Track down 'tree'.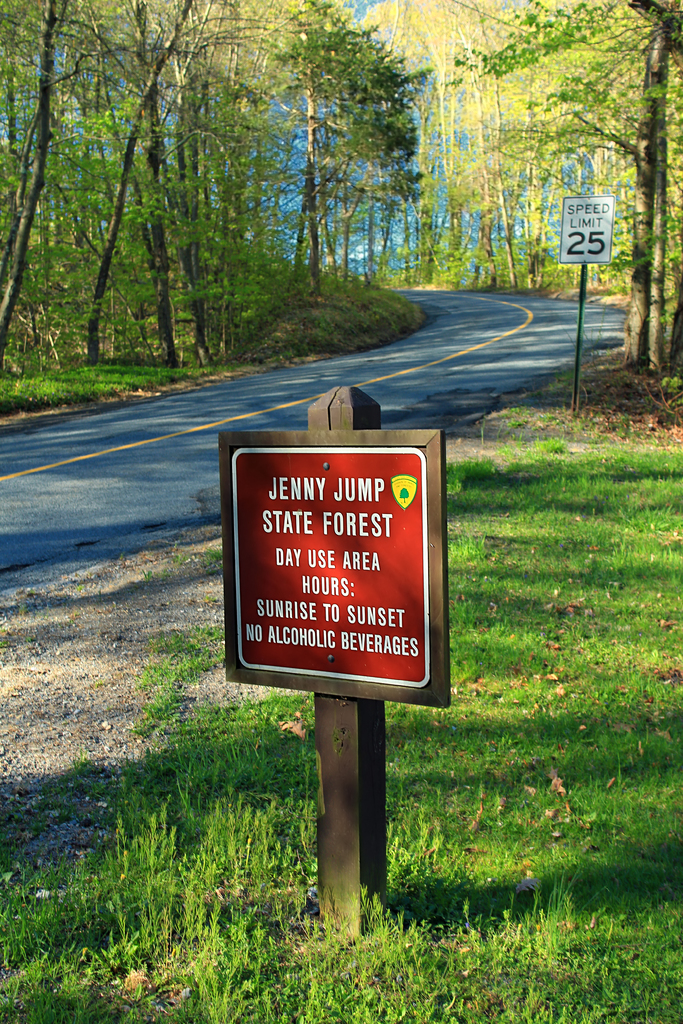
Tracked to BBox(366, 72, 405, 302).
